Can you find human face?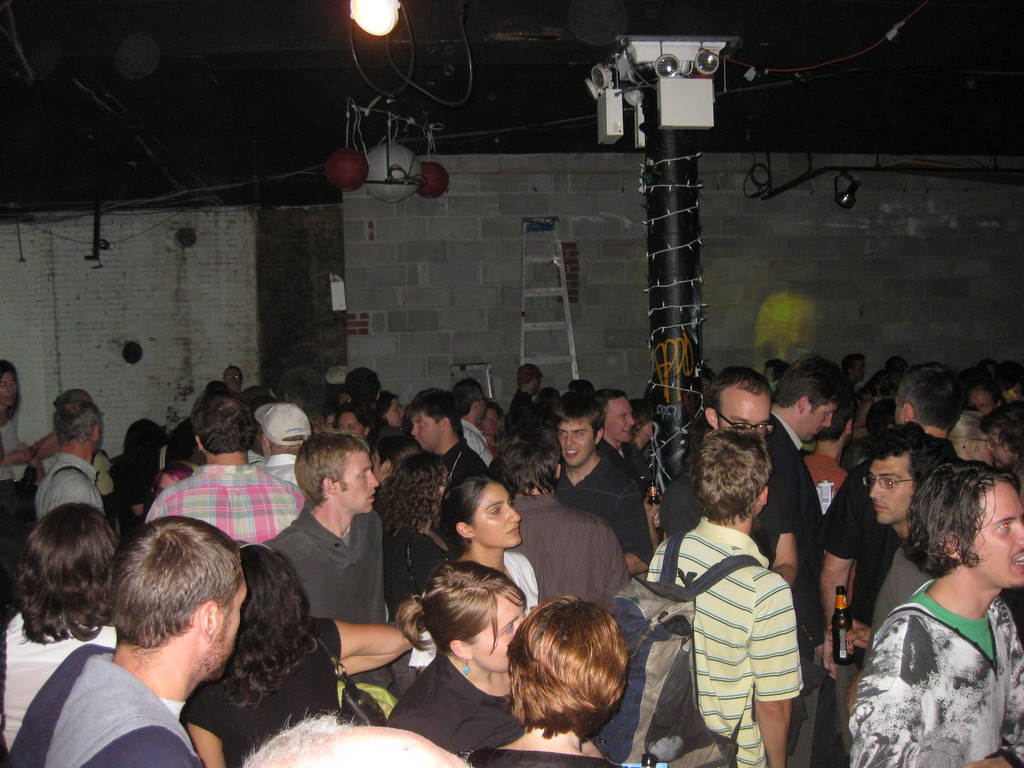
Yes, bounding box: bbox=[972, 390, 999, 413].
